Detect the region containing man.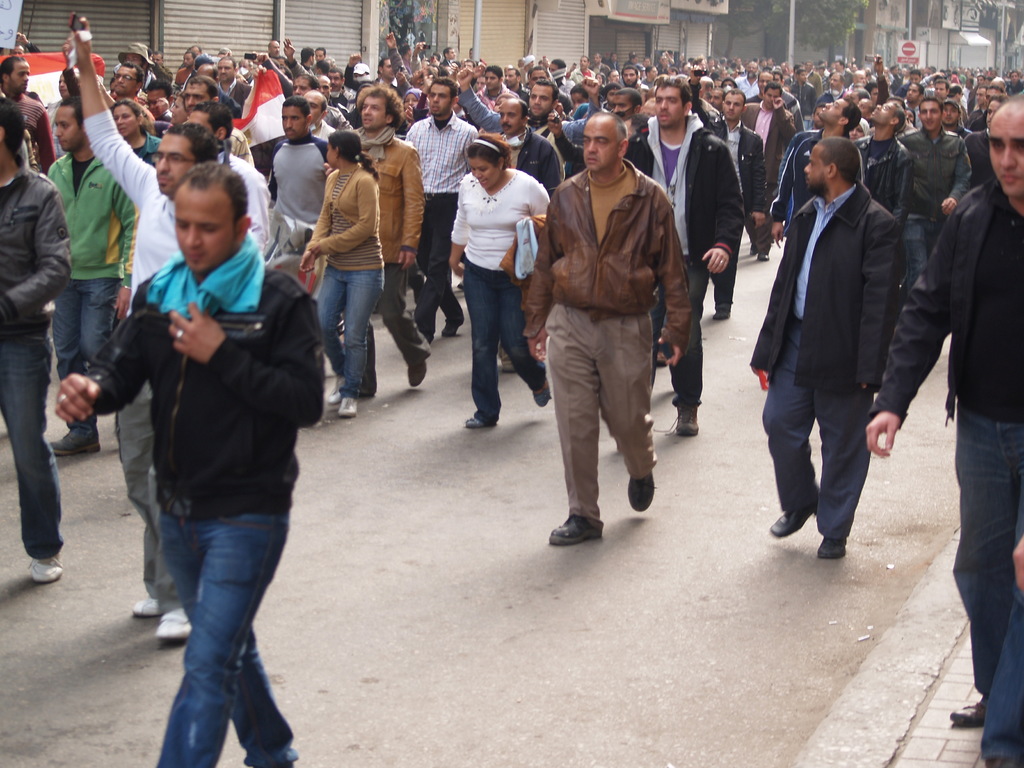
455 70 602 170.
